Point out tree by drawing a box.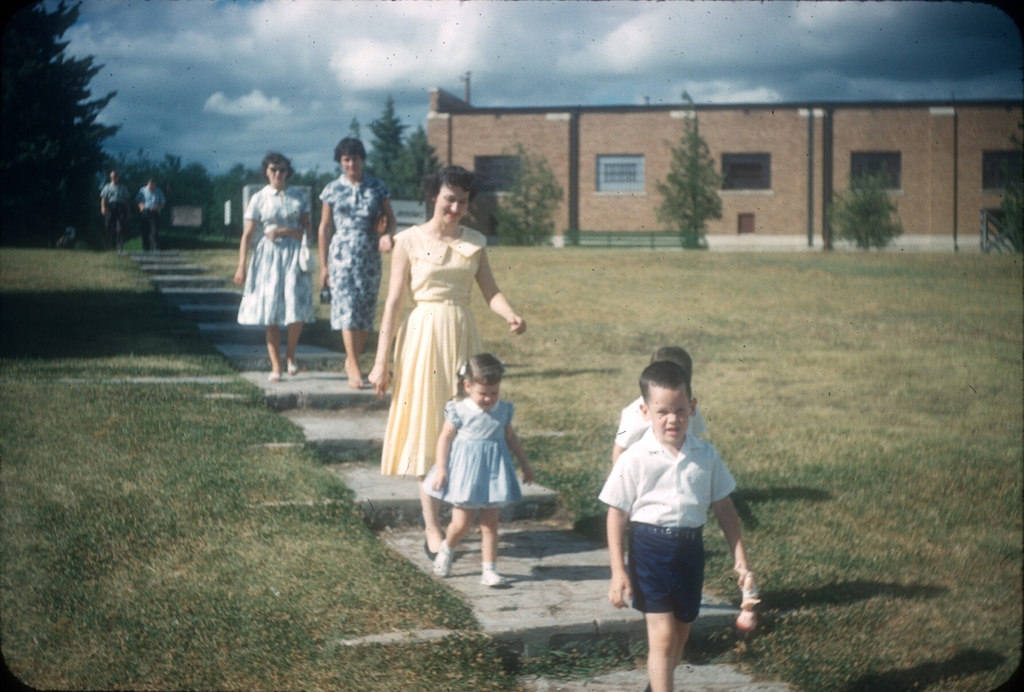
left=493, top=143, right=566, bottom=246.
